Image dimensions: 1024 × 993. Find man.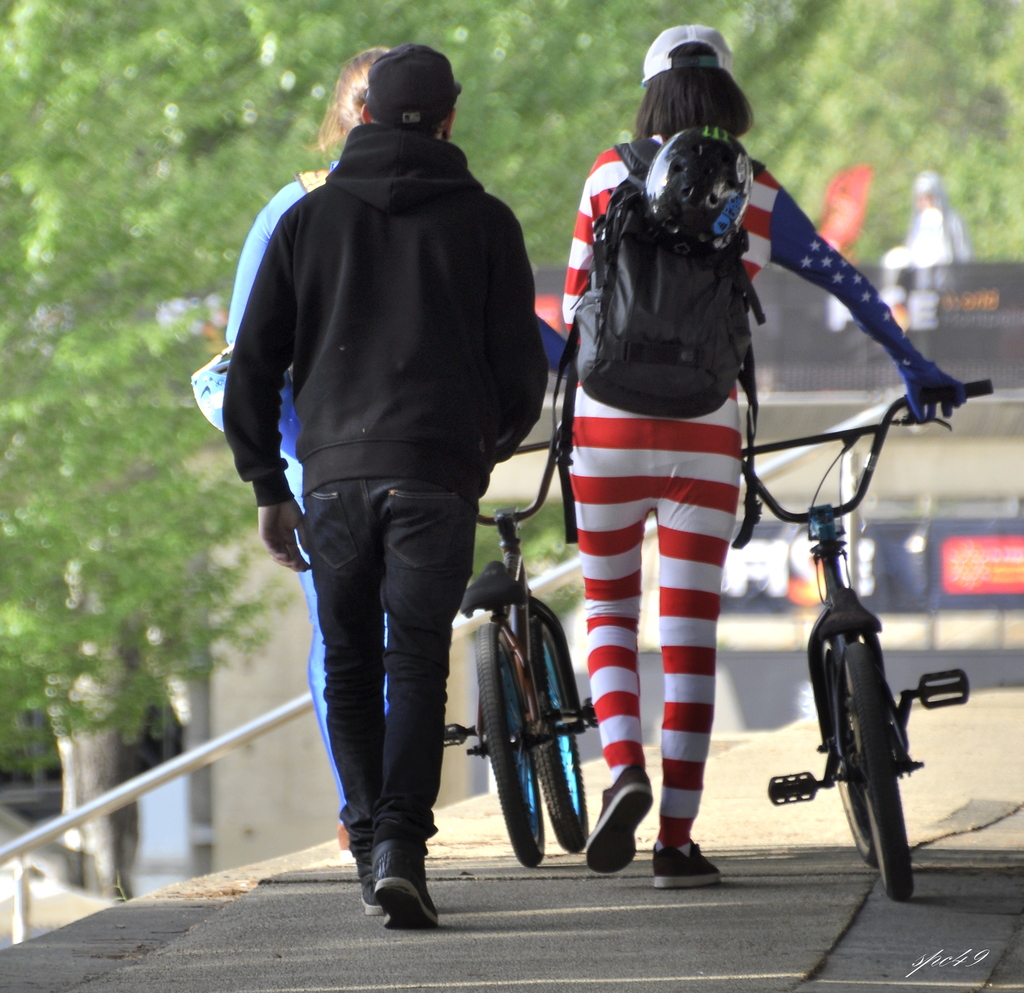
left=220, top=0, right=573, bottom=953.
